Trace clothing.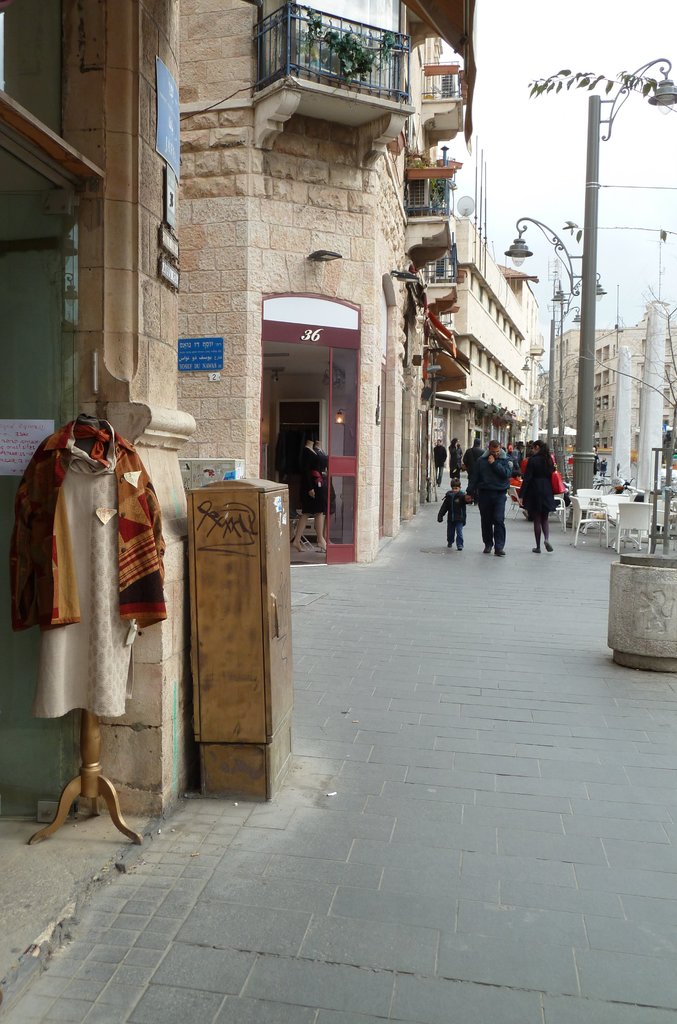
Traced to <region>476, 447, 514, 547</region>.
